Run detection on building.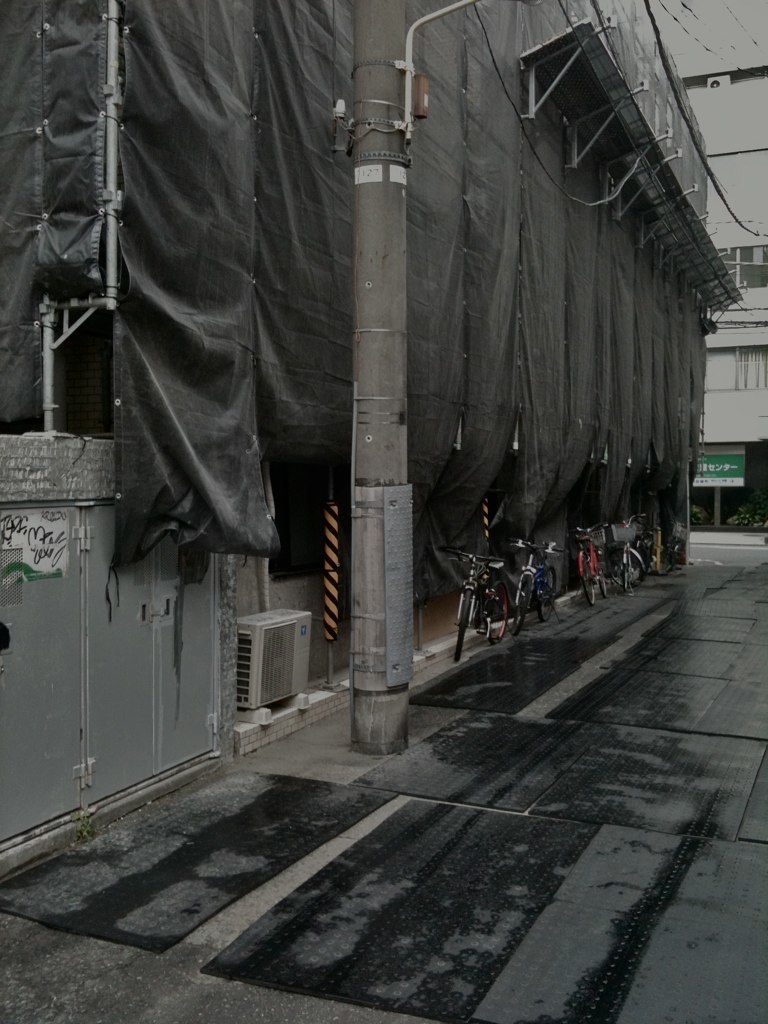
Result: region(608, 0, 767, 532).
